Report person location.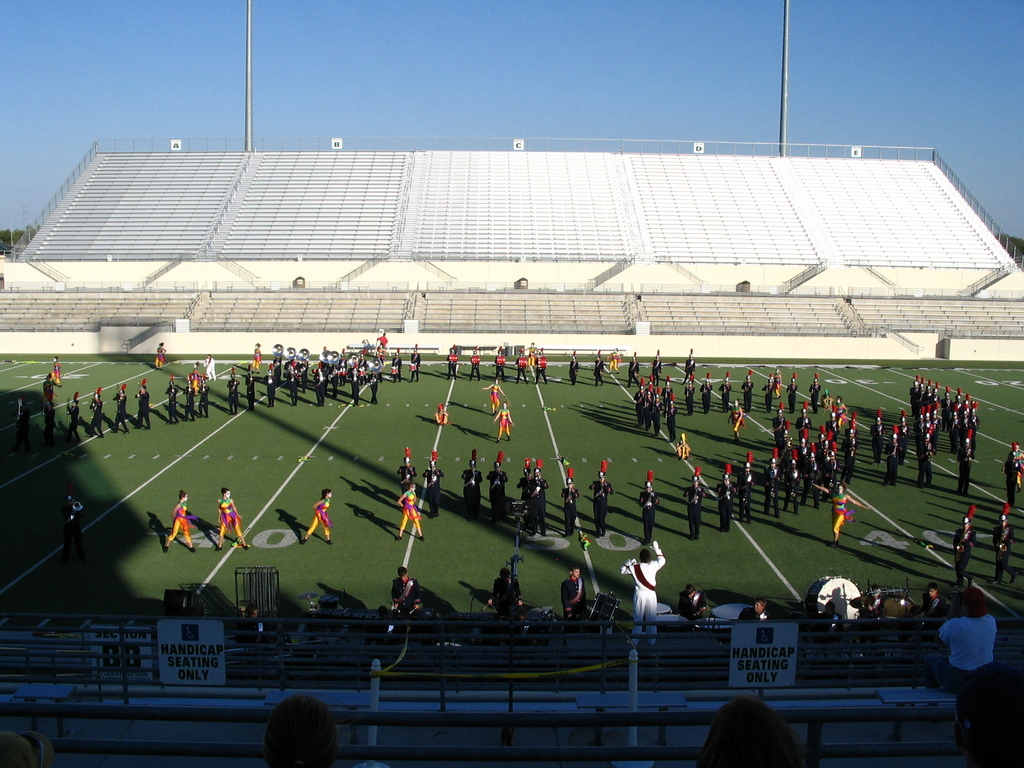
Report: region(397, 482, 422, 539).
